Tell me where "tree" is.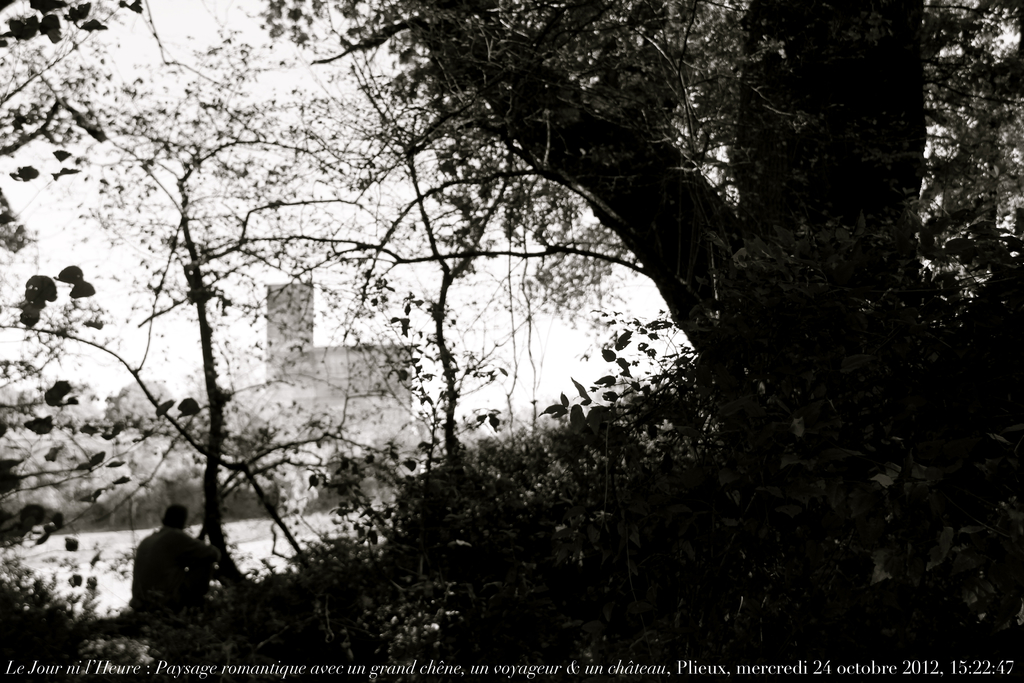
"tree" is at x1=0 y1=0 x2=1023 y2=682.
